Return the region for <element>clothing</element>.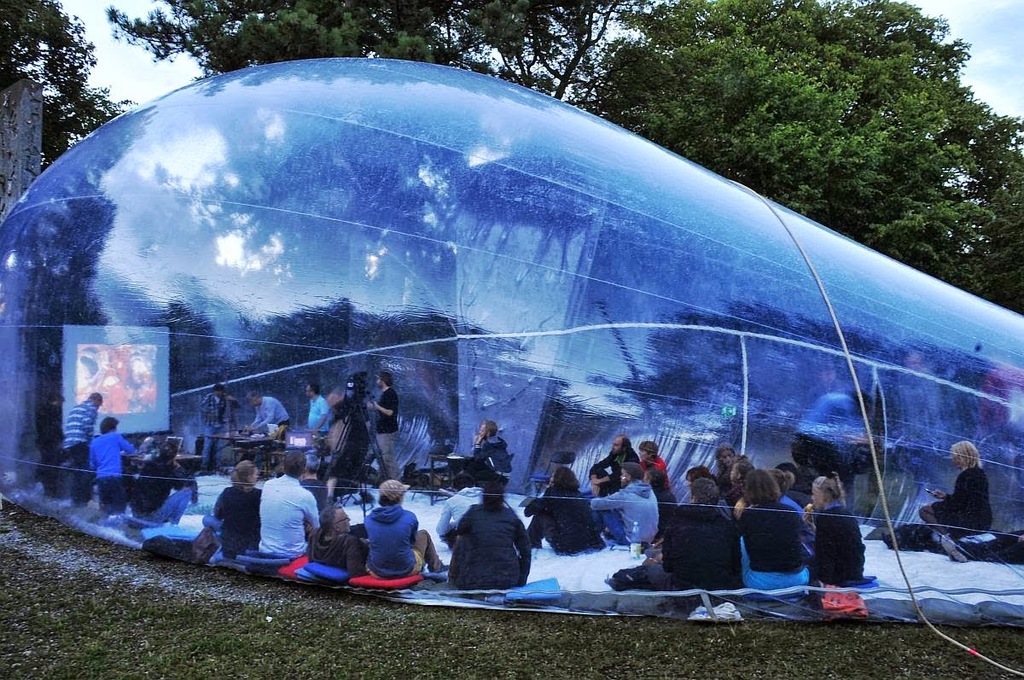
(left=373, top=389, right=399, bottom=476).
